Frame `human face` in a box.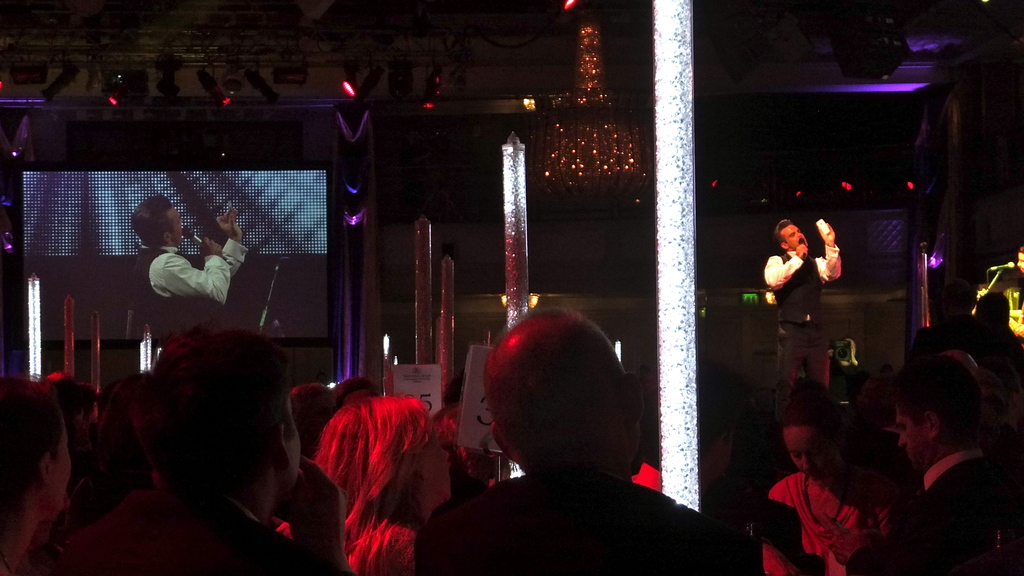
left=780, top=428, right=845, bottom=490.
